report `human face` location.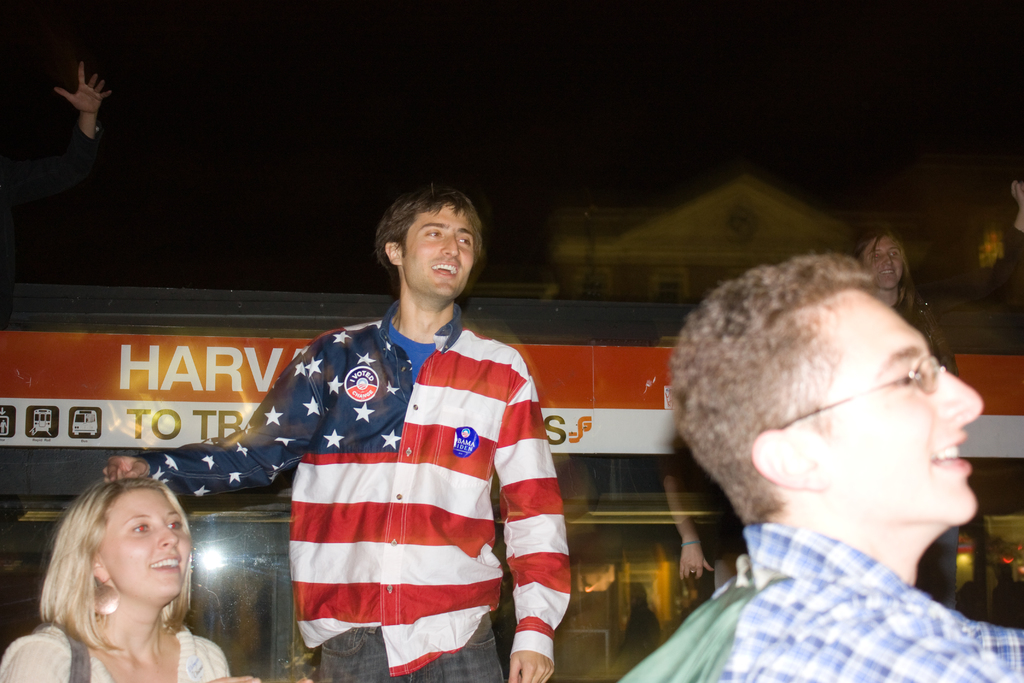
Report: crop(401, 204, 476, 295).
